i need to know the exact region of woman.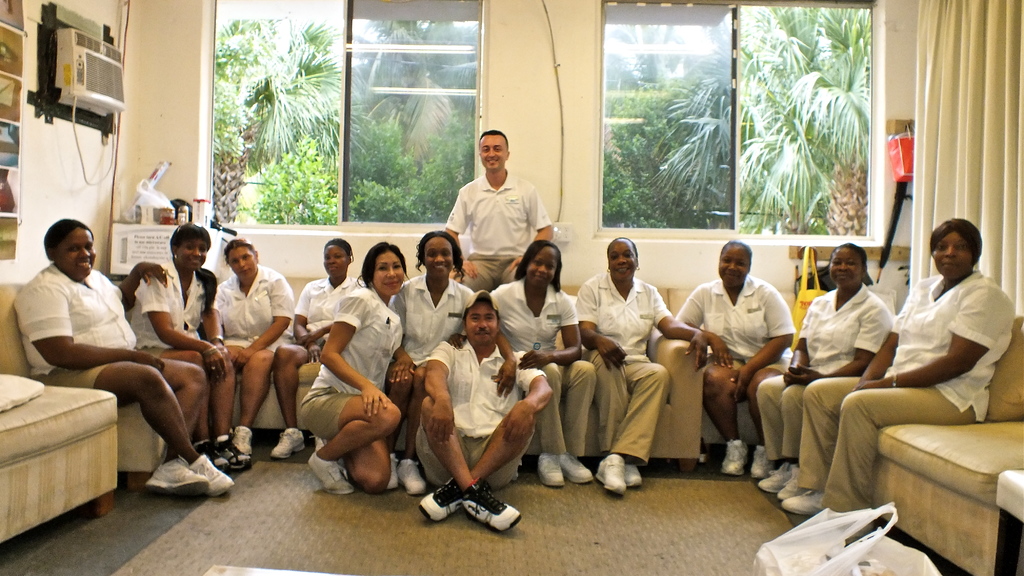
Region: [left=573, top=236, right=708, bottom=496].
